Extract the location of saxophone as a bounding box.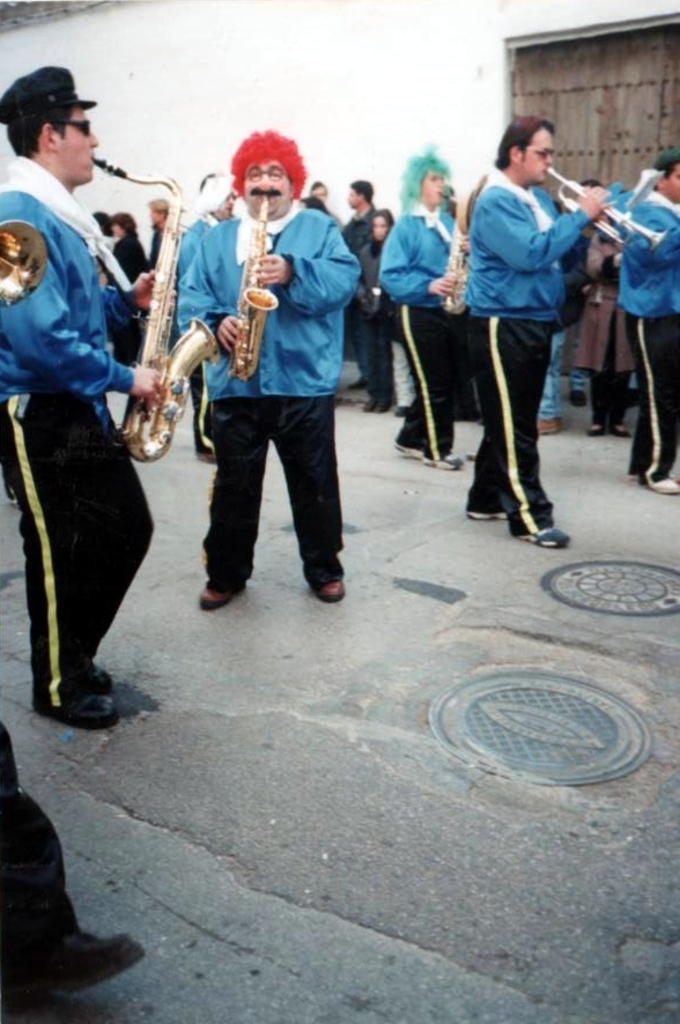
BBox(89, 155, 217, 467).
